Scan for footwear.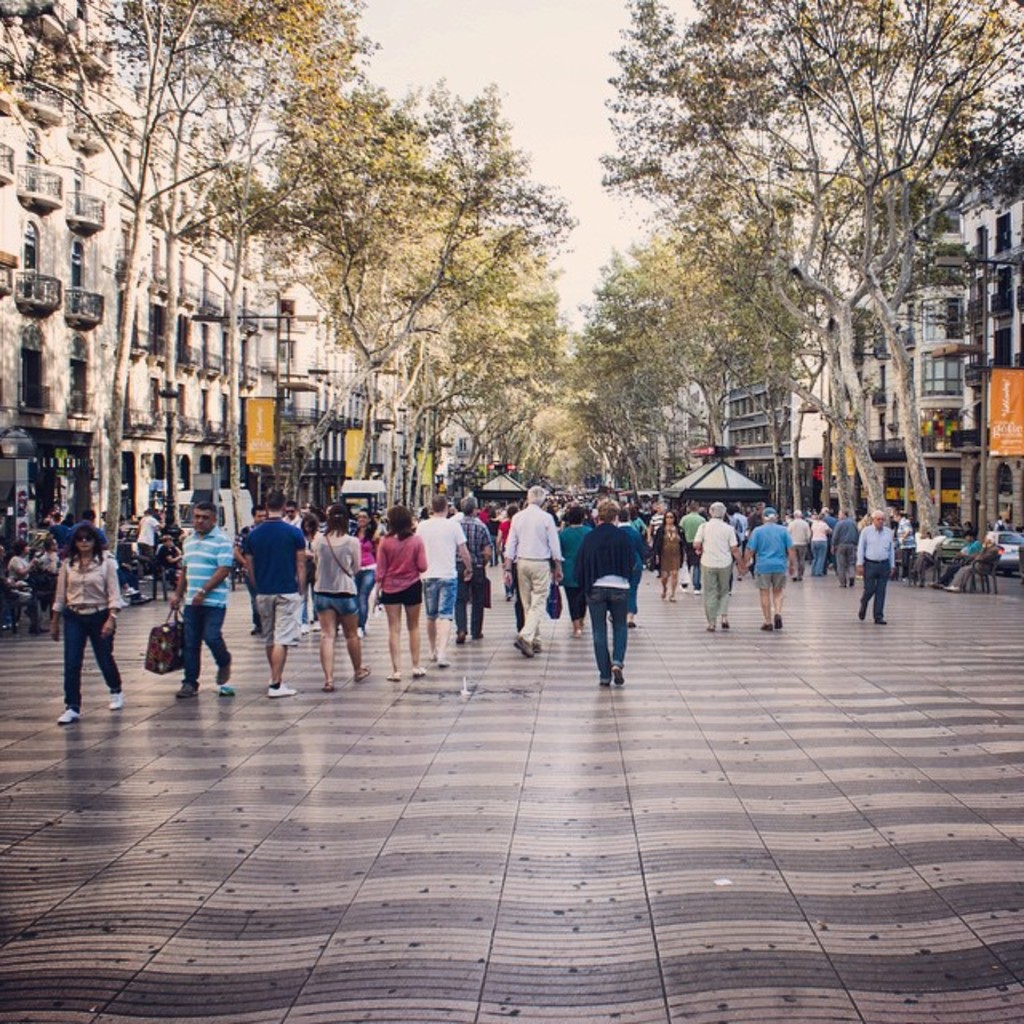
Scan result: <region>474, 629, 482, 637</region>.
